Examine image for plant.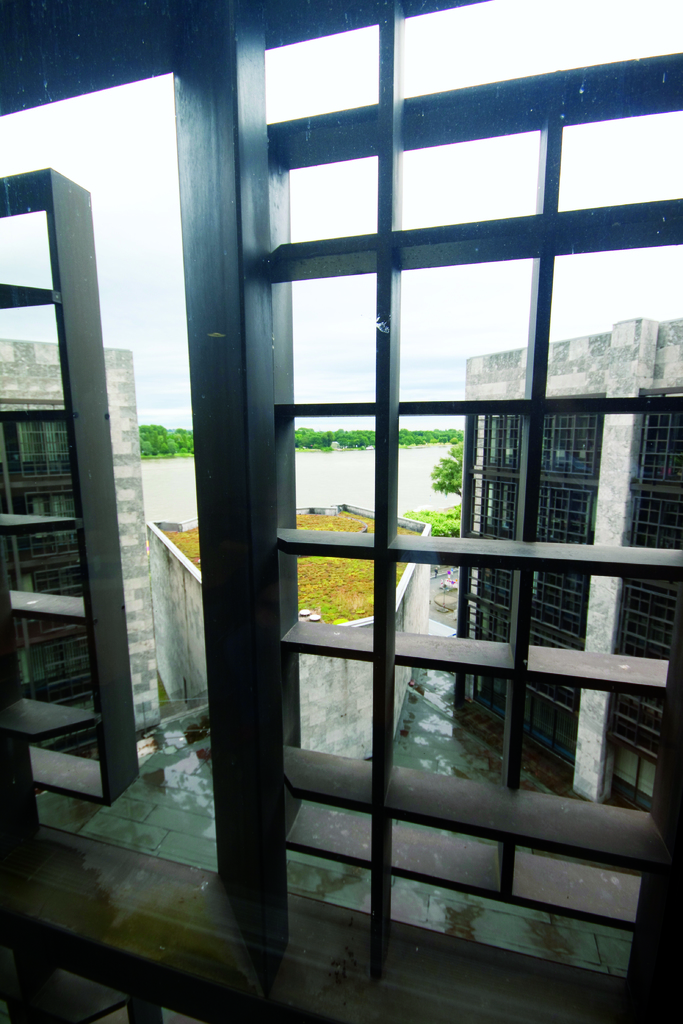
Examination result: l=390, t=489, r=475, b=547.
